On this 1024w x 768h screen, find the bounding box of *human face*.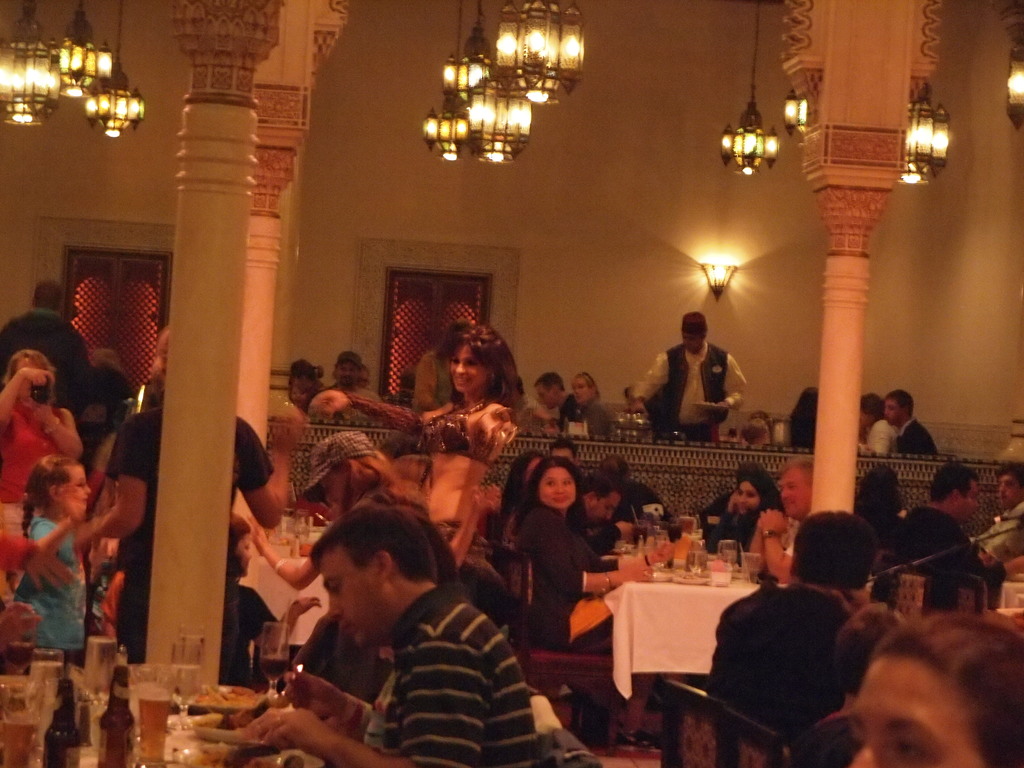
Bounding box: [left=301, top=374, right=316, bottom=389].
